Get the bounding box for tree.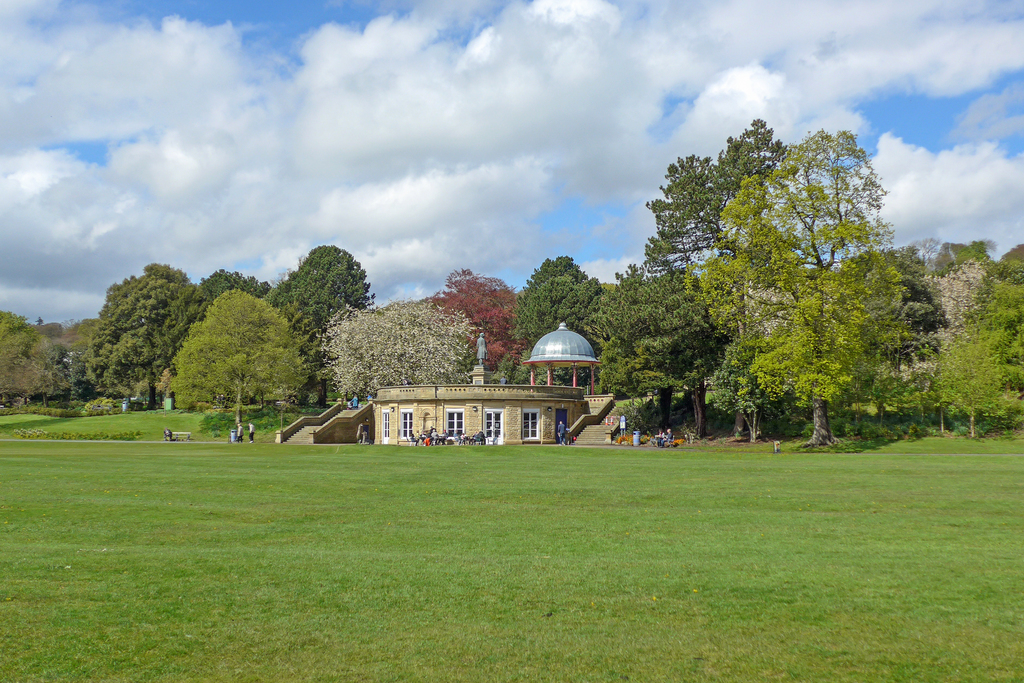
bbox=(0, 311, 72, 417).
